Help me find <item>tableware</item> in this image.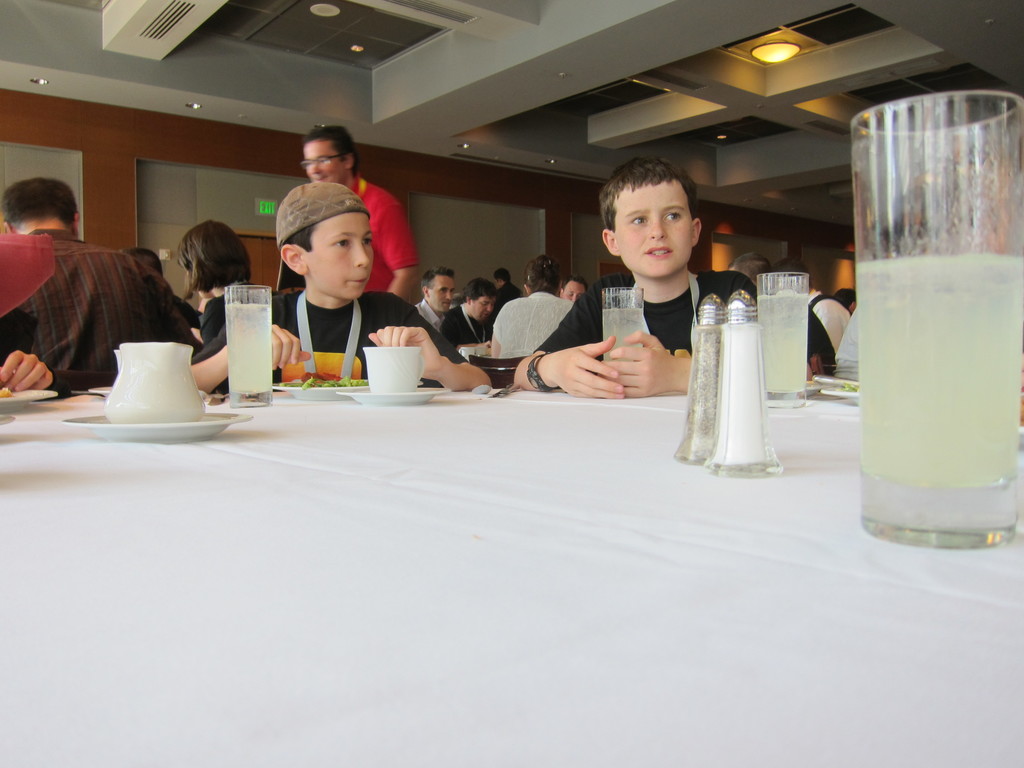
Found it: BBox(272, 379, 370, 403).
